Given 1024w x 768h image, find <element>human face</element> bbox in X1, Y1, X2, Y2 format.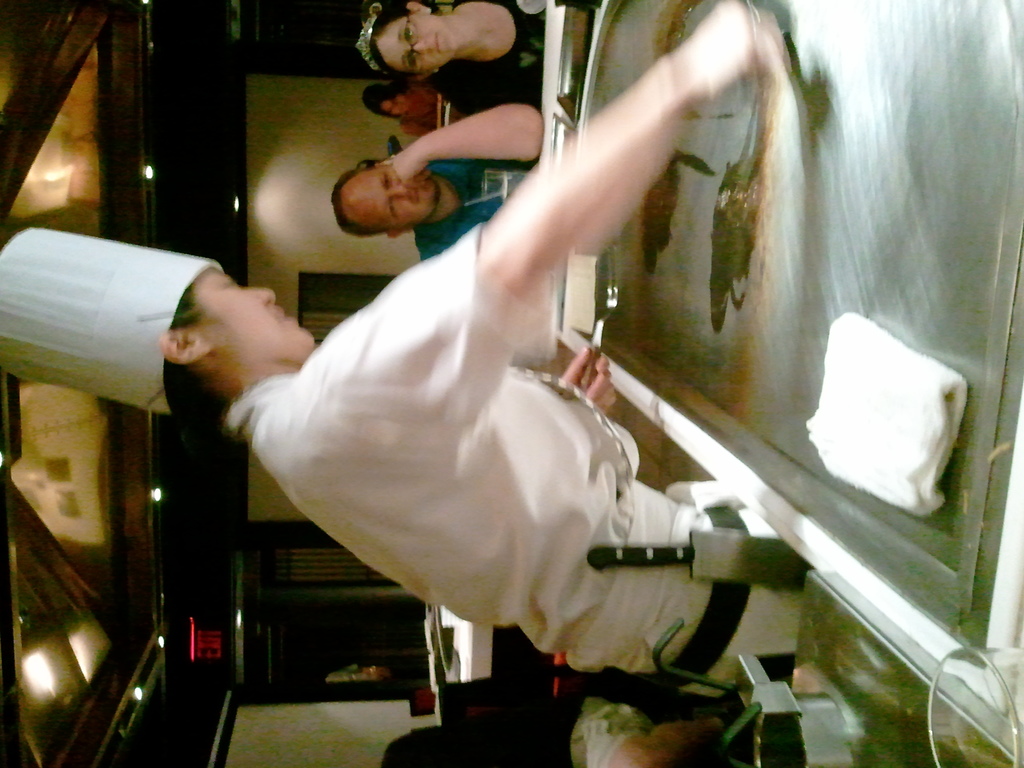
375, 15, 458, 70.
